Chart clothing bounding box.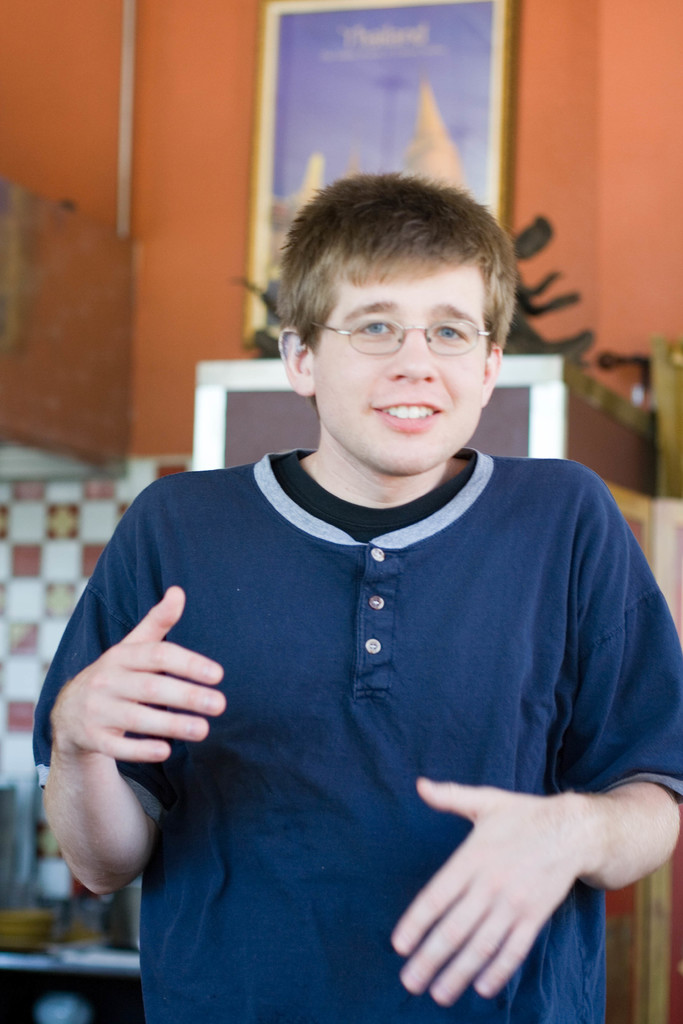
Charted: (x1=69, y1=344, x2=657, y2=1014).
